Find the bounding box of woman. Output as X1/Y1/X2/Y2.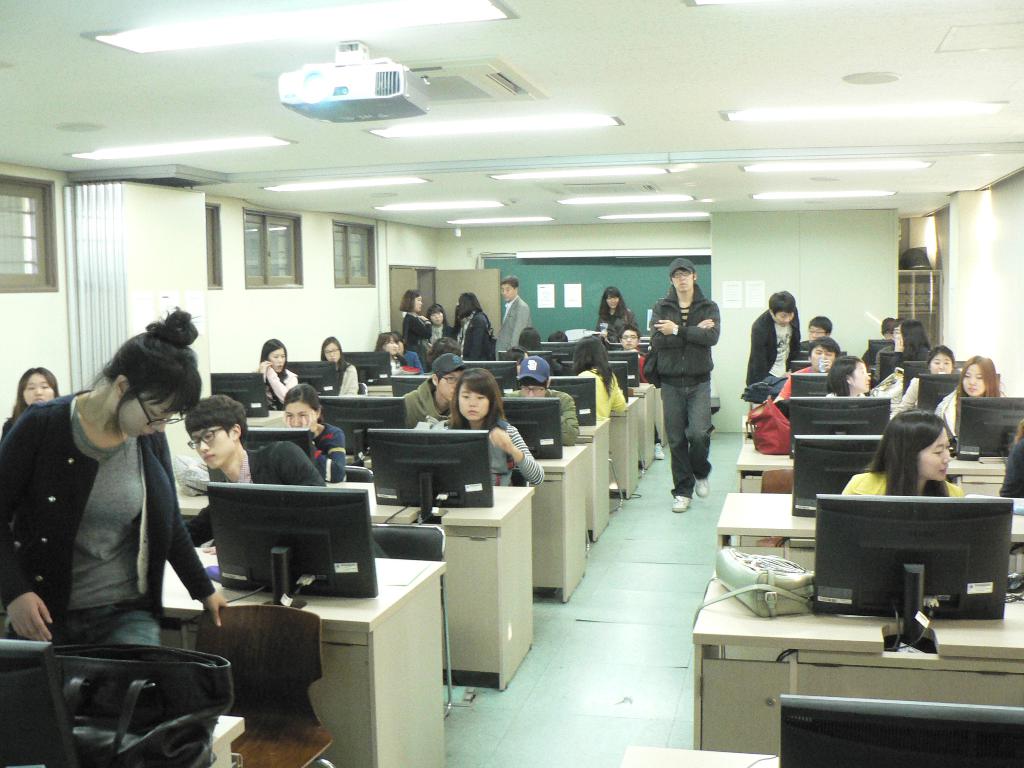
257/337/297/410.
